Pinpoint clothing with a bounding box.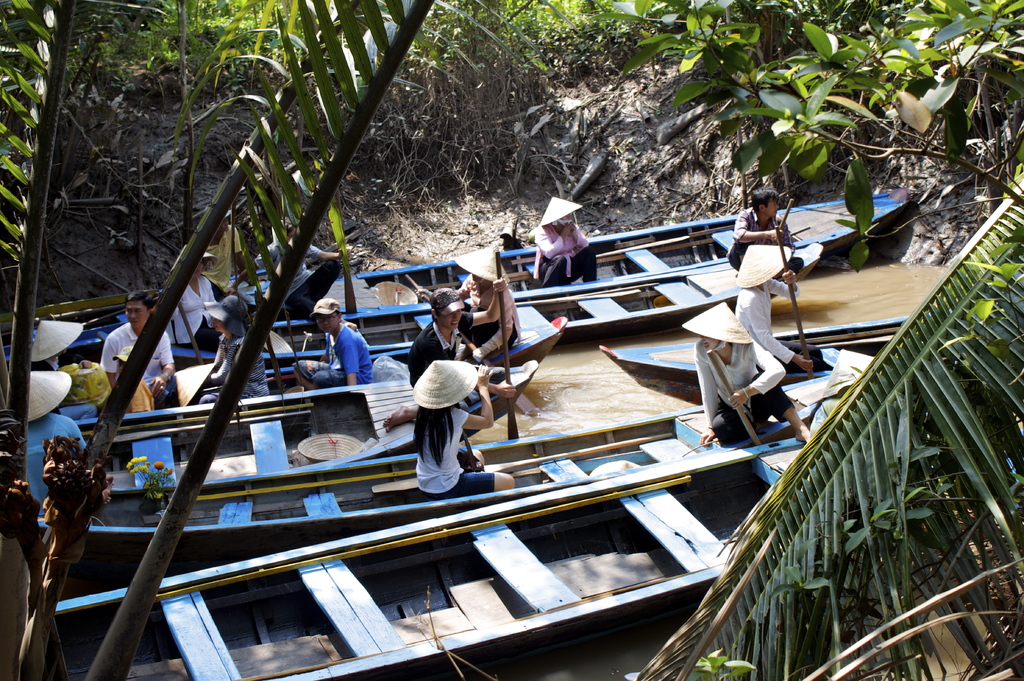
locate(291, 321, 373, 389).
